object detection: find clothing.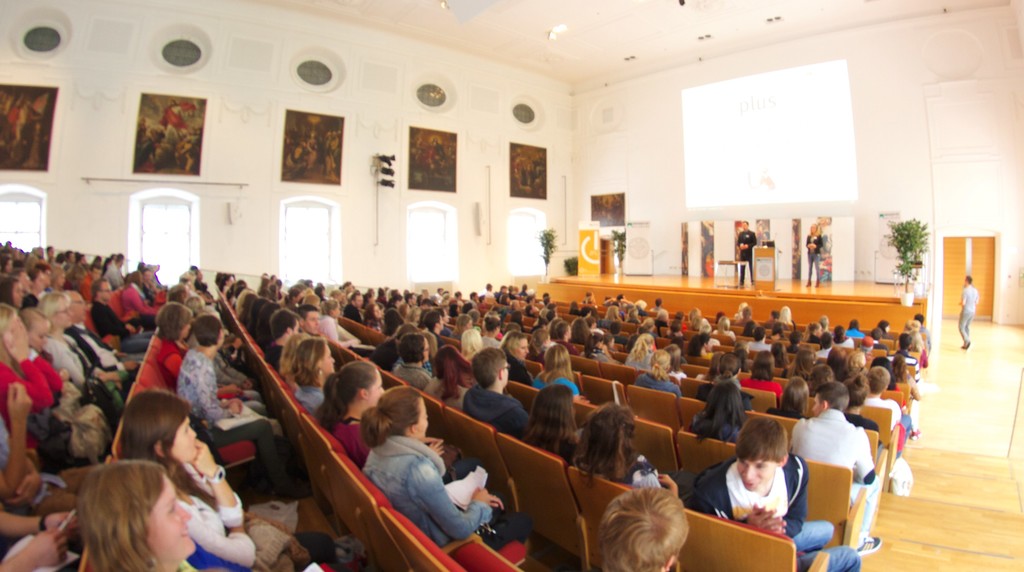
rect(324, 139, 332, 174).
